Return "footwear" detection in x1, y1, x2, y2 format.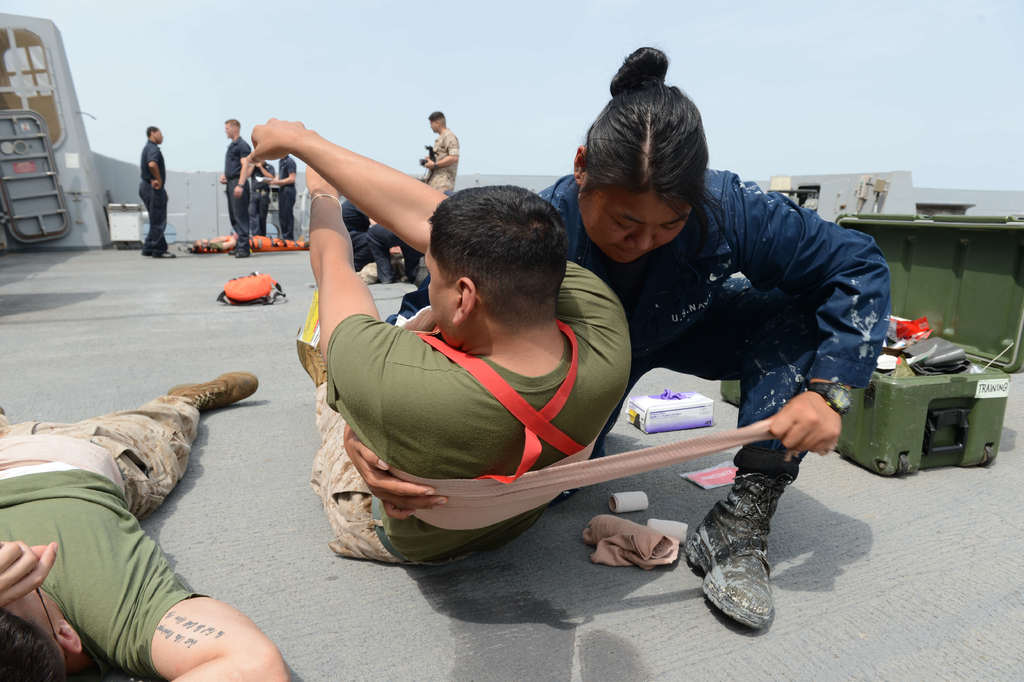
152, 251, 175, 258.
